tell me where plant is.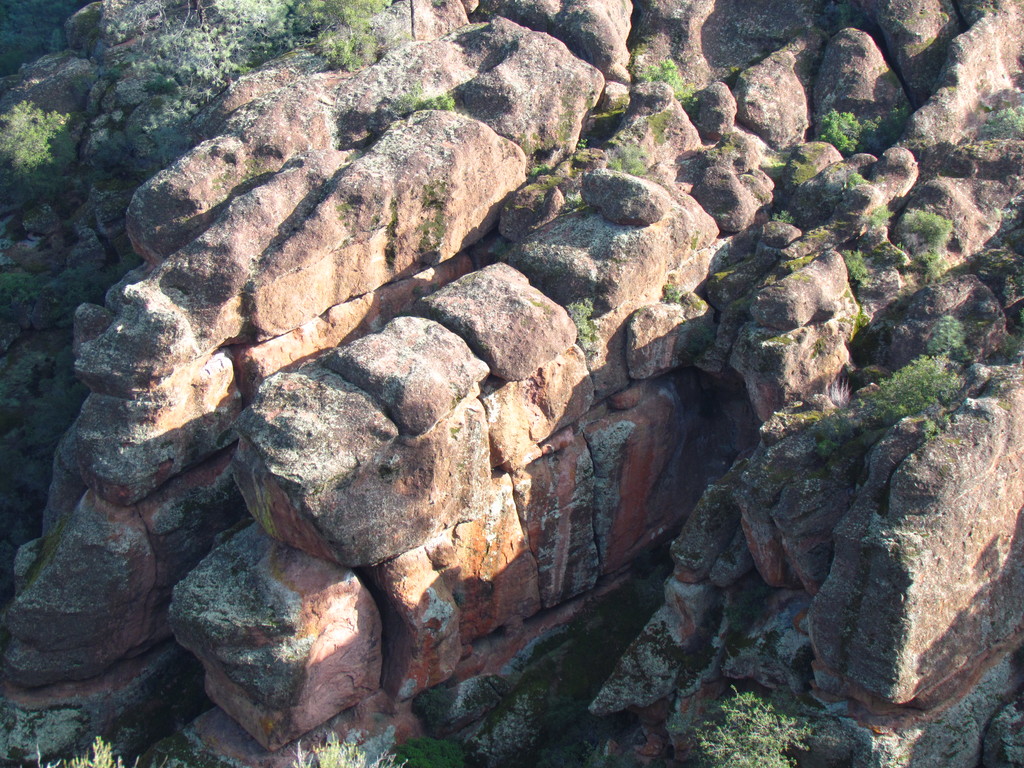
plant is at (x1=802, y1=105, x2=870, y2=162).
